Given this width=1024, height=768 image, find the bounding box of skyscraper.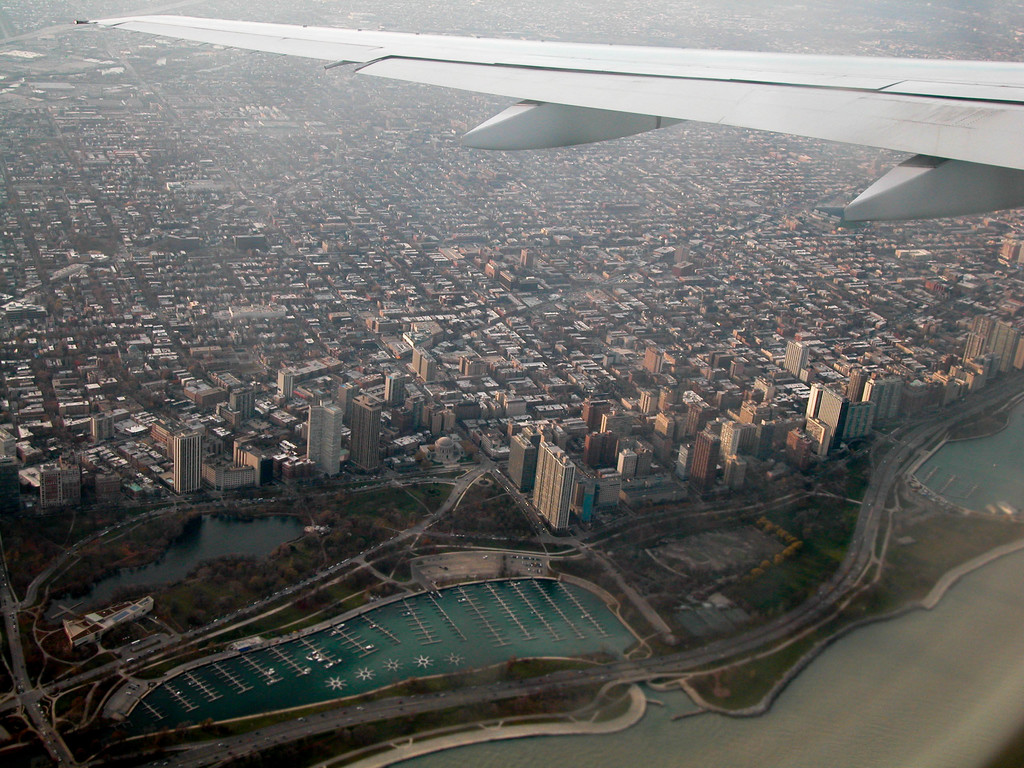
(left=175, top=433, right=203, bottom=494).
